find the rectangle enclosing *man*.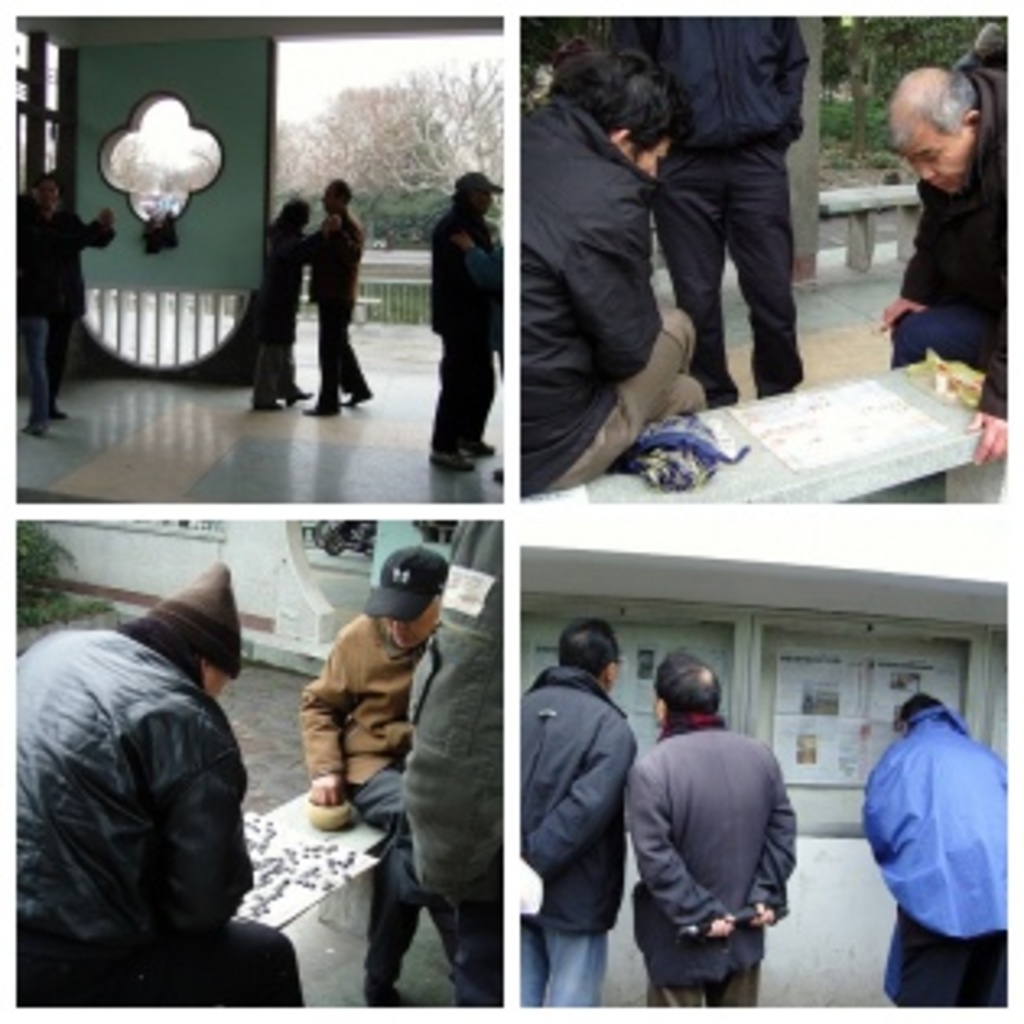
{"left": 624, "top": 650, "right": 796, "bottom": 1008}.
